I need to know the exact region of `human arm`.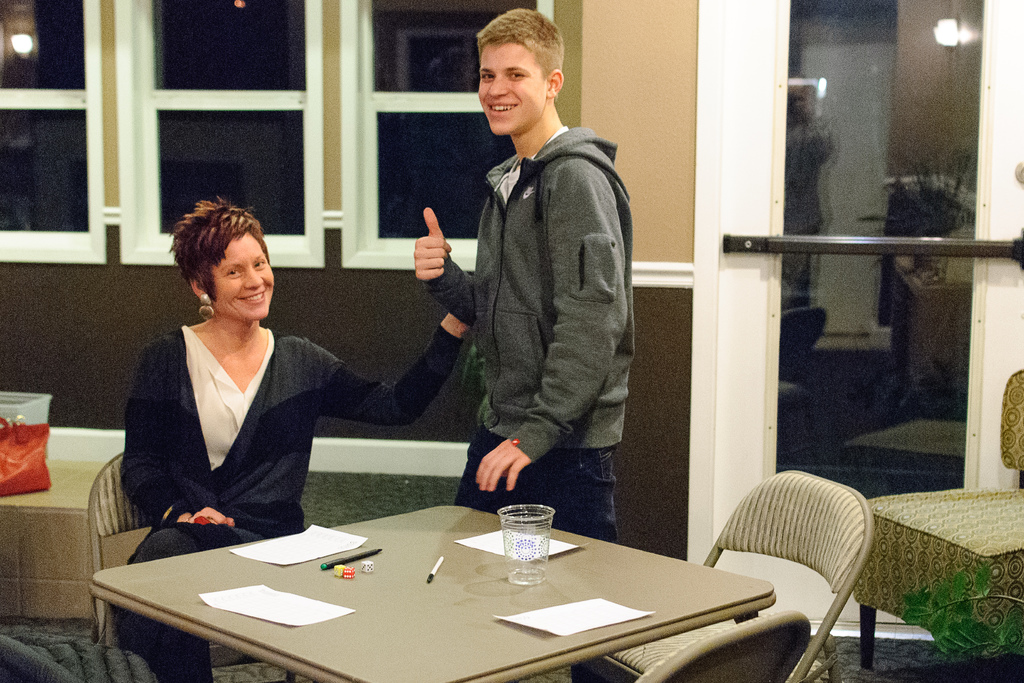
Region: 405 201 466 300.
